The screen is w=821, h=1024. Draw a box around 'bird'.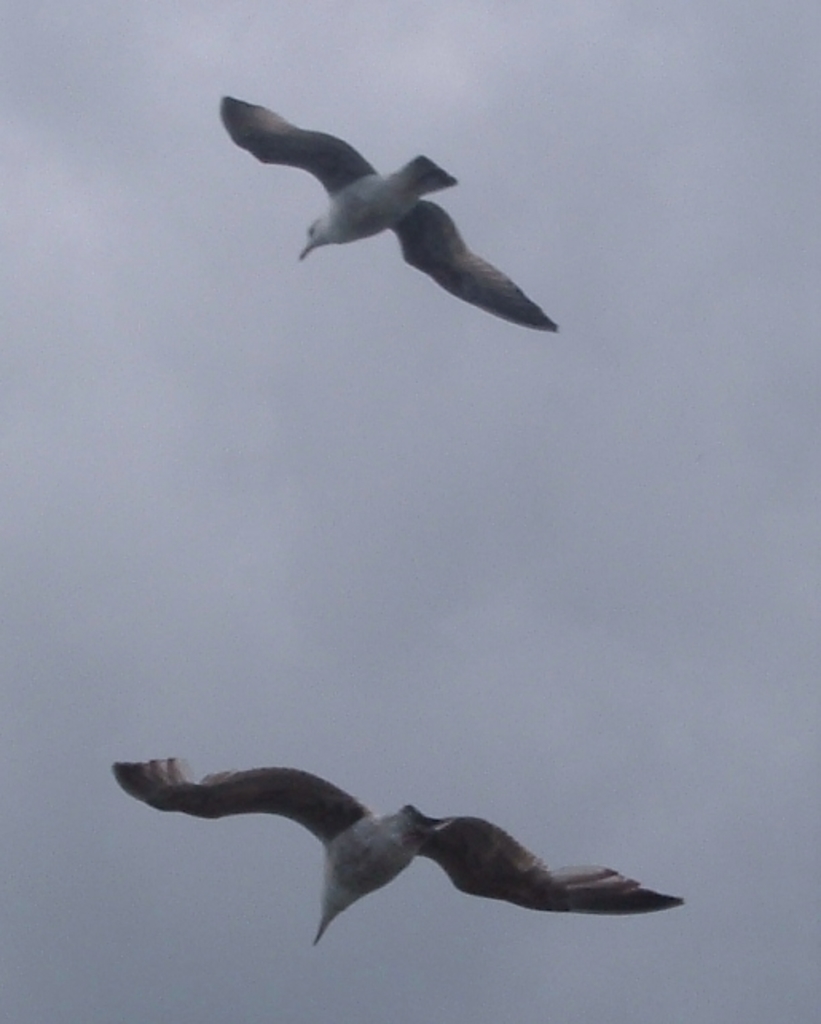
(left=212, top=94, right=558, bottom=337).
